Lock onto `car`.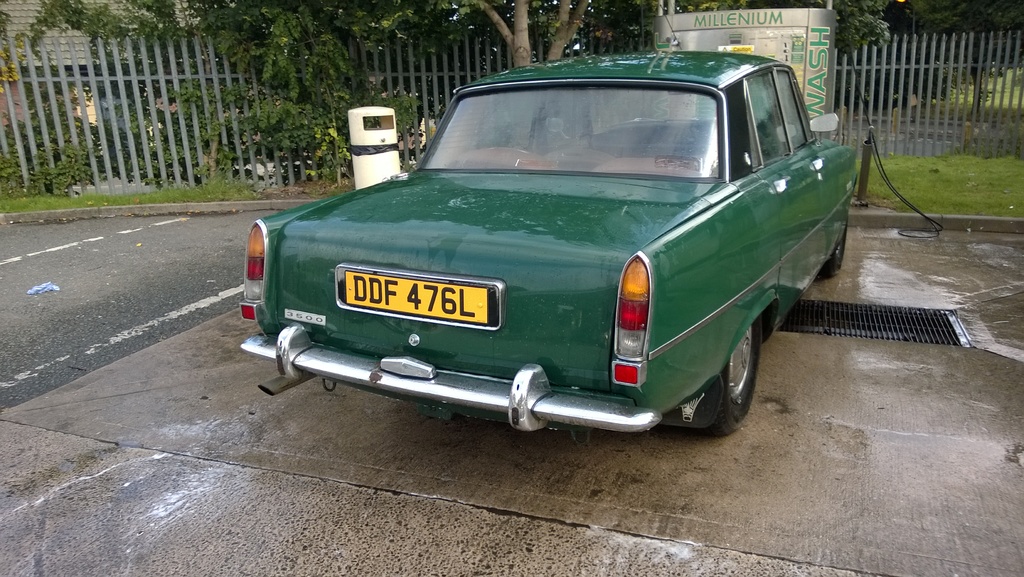
Locked: x1=239 y1=4 x2=860 y2=433.
